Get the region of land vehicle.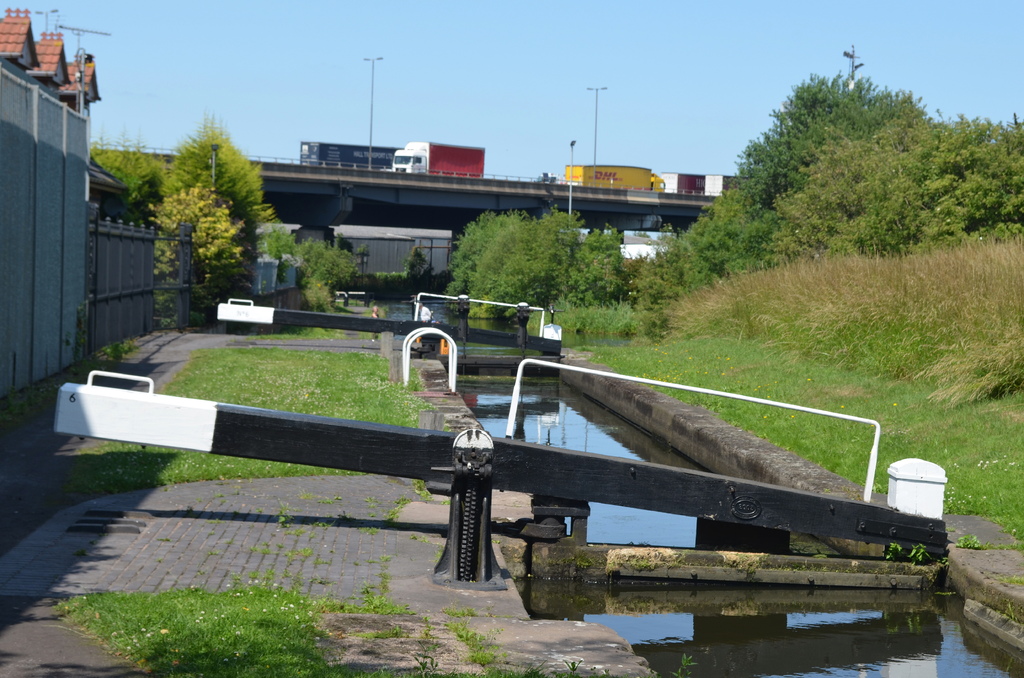
x1=661 y1=169 x2=708 y2=198.
